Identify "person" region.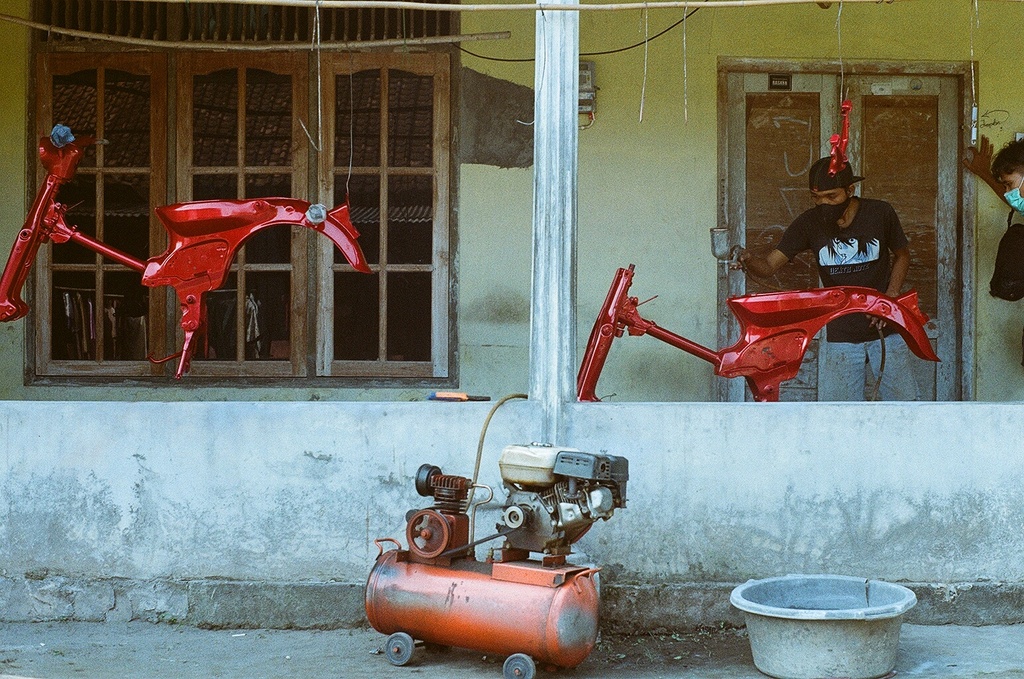
Region: bbox=[798, 146, 917, 316].
